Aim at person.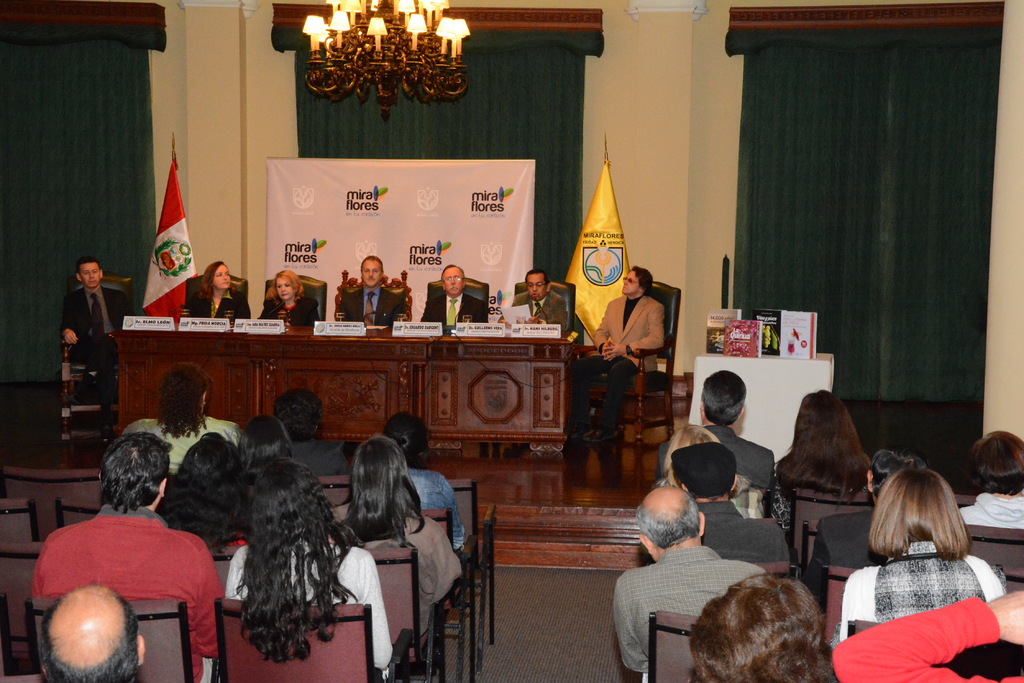
Aimed at x1=764 y1=387 x2=867 y2=524.
